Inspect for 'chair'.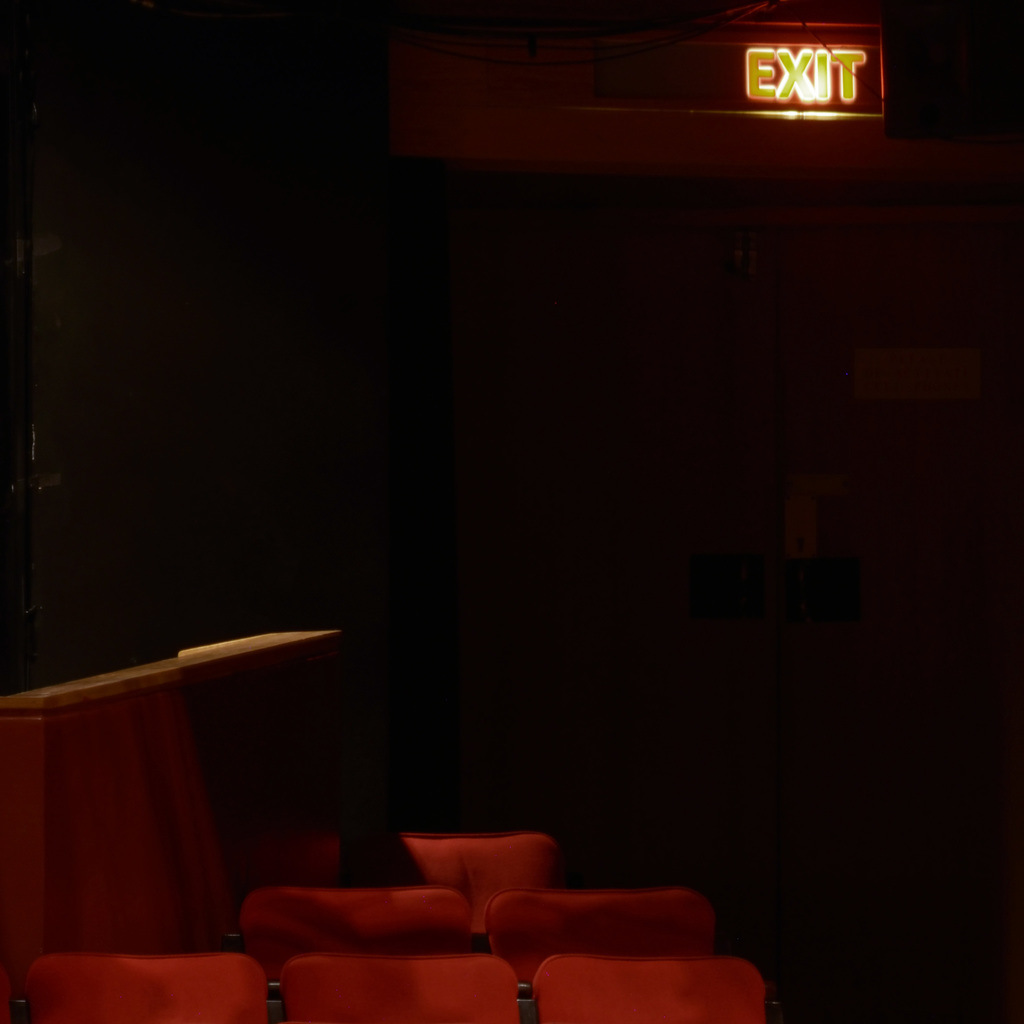
Inspection: detection(480, 893, 712, 1001).
